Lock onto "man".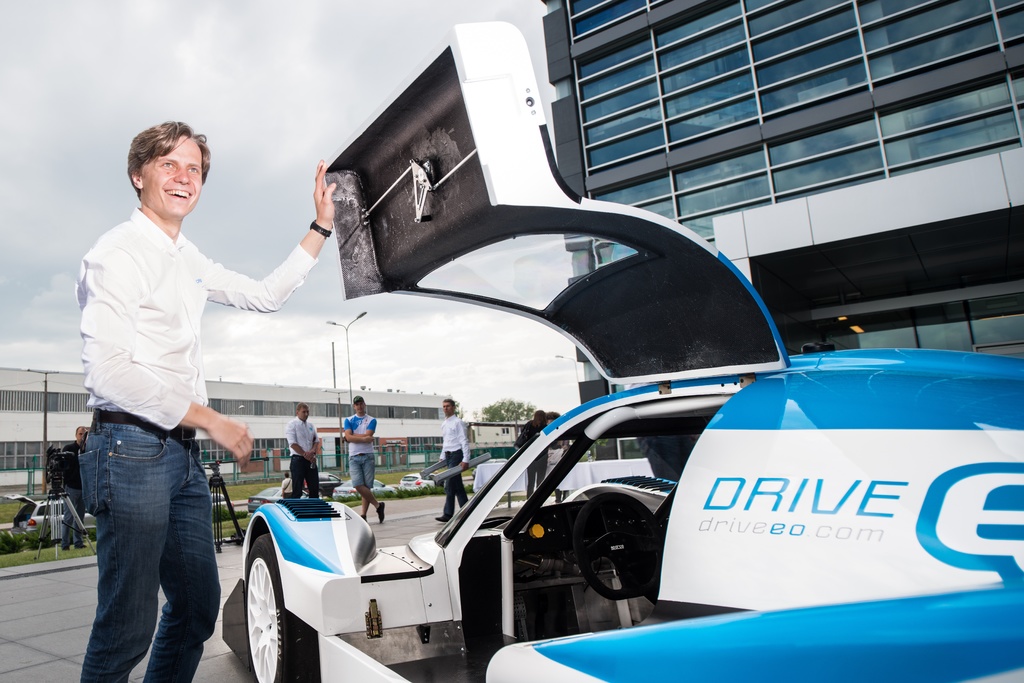
Locked: 278/470/290/498.
